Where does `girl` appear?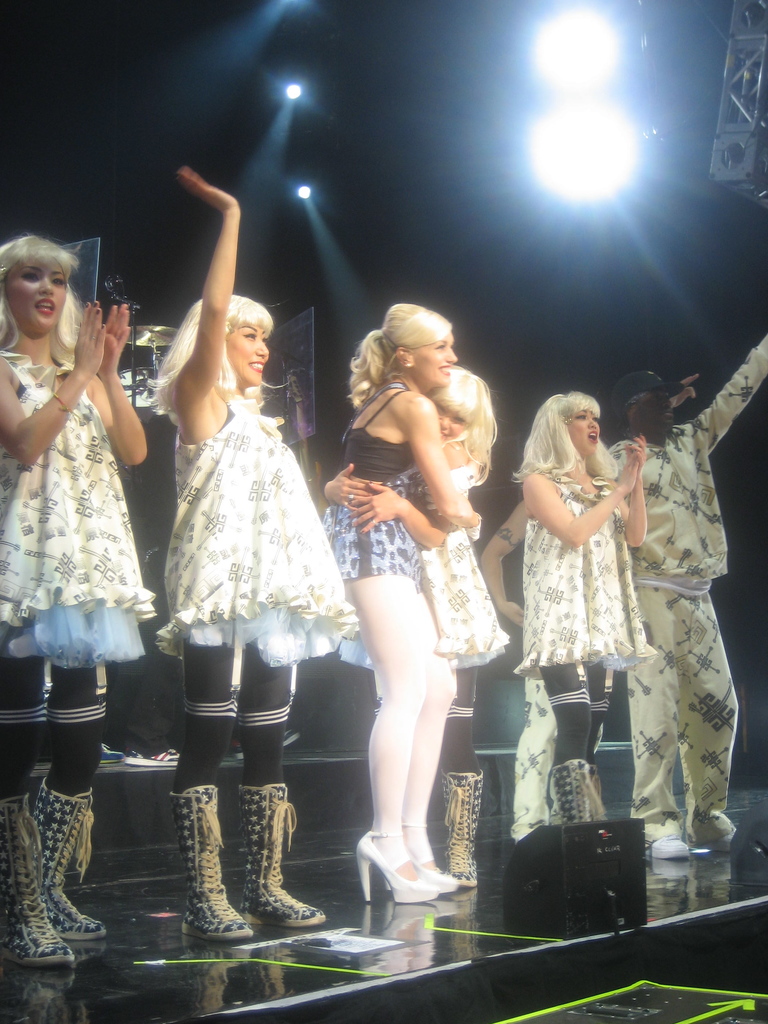
Appears at x1=151 y1=169 x2=355 y2=939.
